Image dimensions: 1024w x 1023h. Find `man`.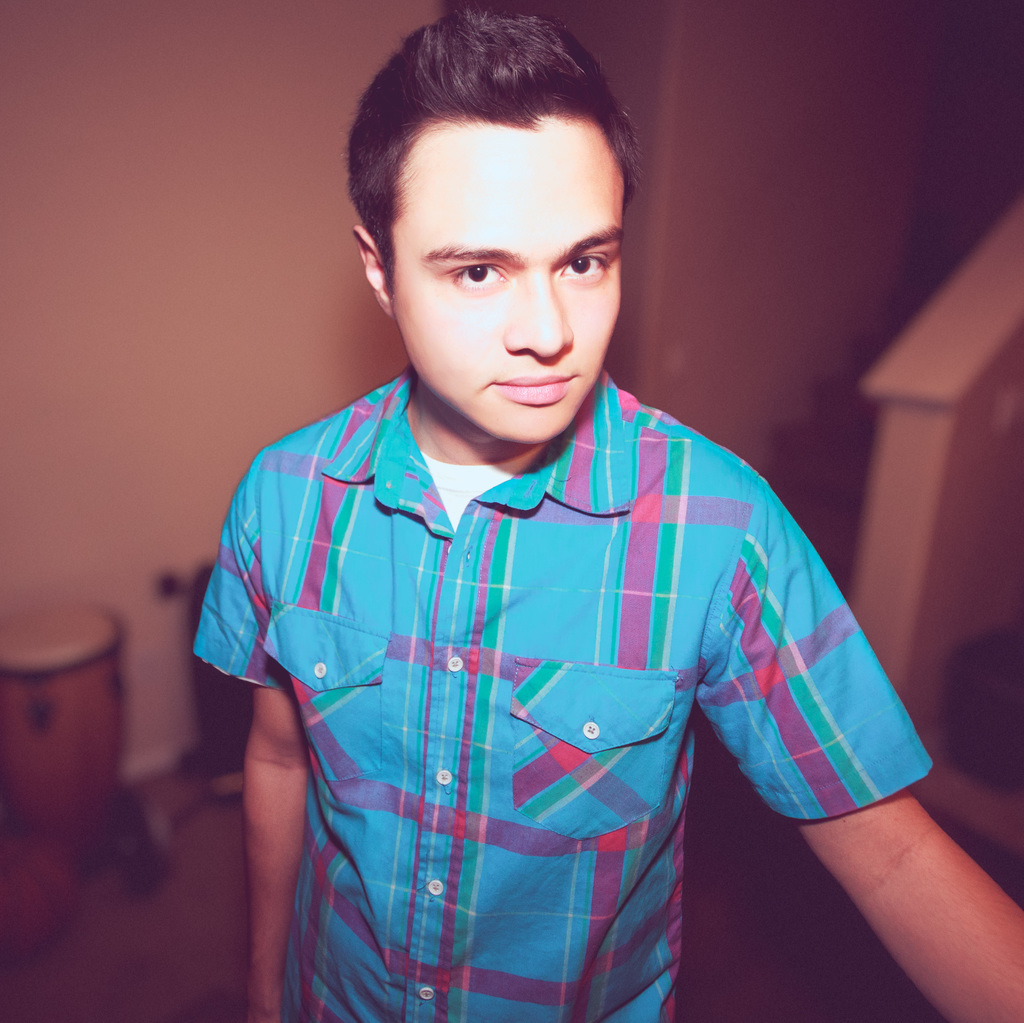
<box>181,68,933,1011</box>.
